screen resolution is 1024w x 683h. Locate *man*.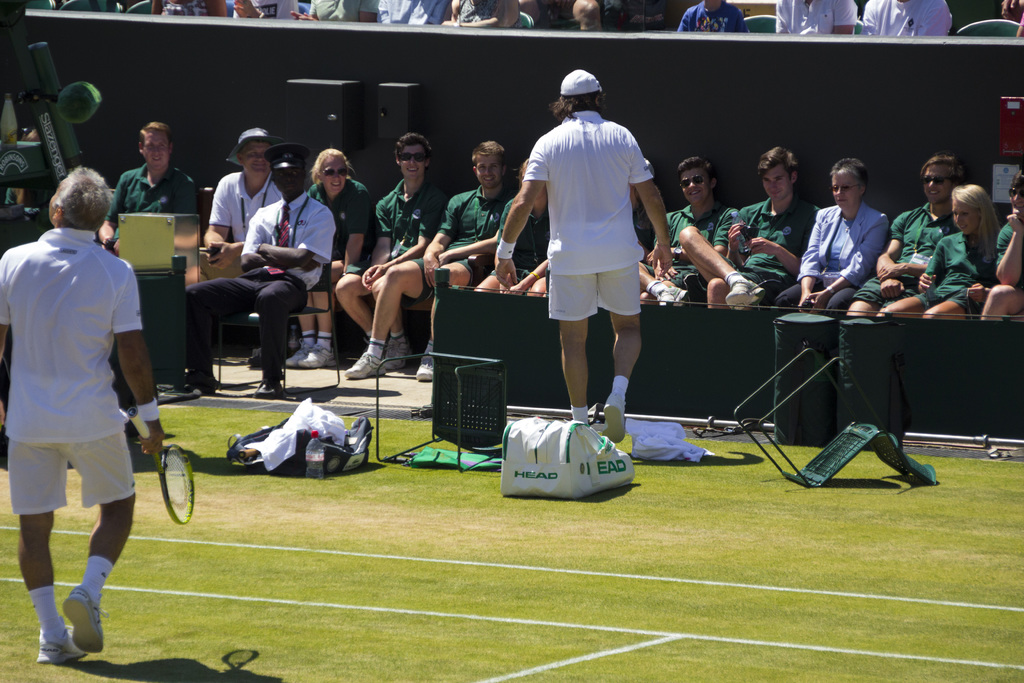
(x1=491, y1=58, x2=673, y2=440).
